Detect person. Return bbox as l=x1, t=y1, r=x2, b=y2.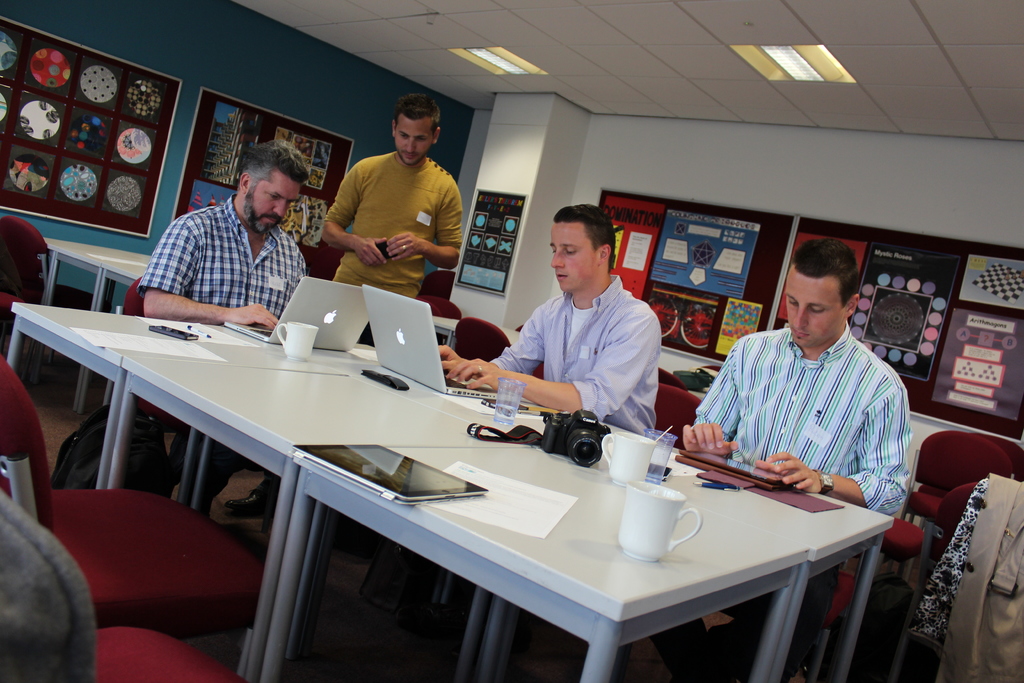
l=435, t=199, r=665, b=641.
